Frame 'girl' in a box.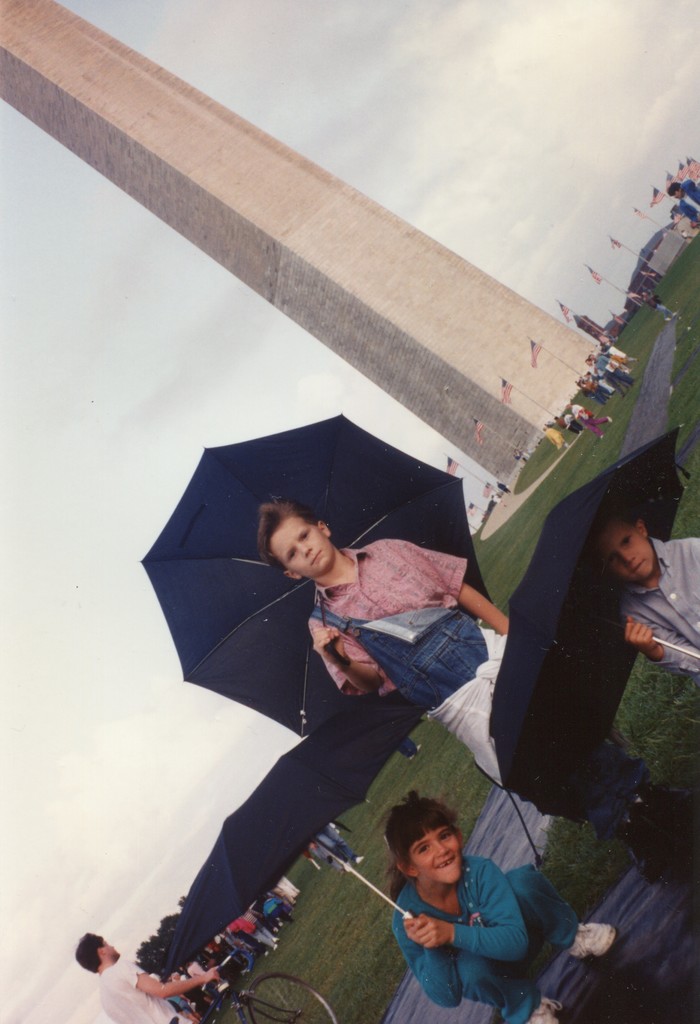
[386, 788, 614, 1023].
